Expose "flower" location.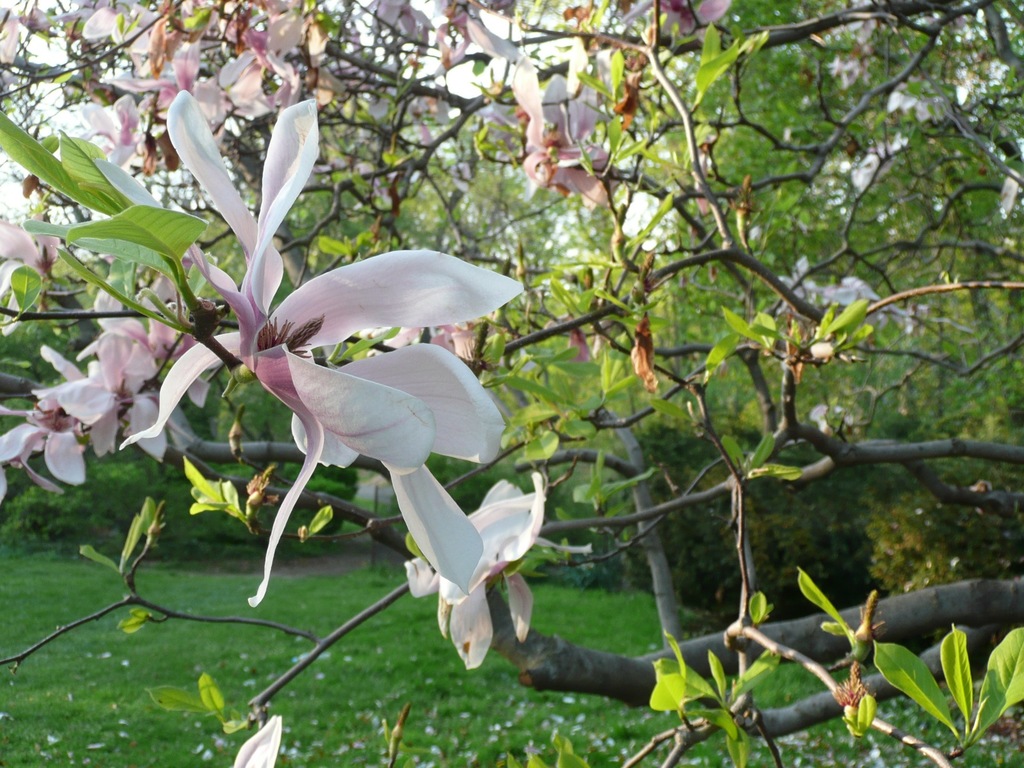
Exposed at [left=223, top=712, right=290, bottom=767].
